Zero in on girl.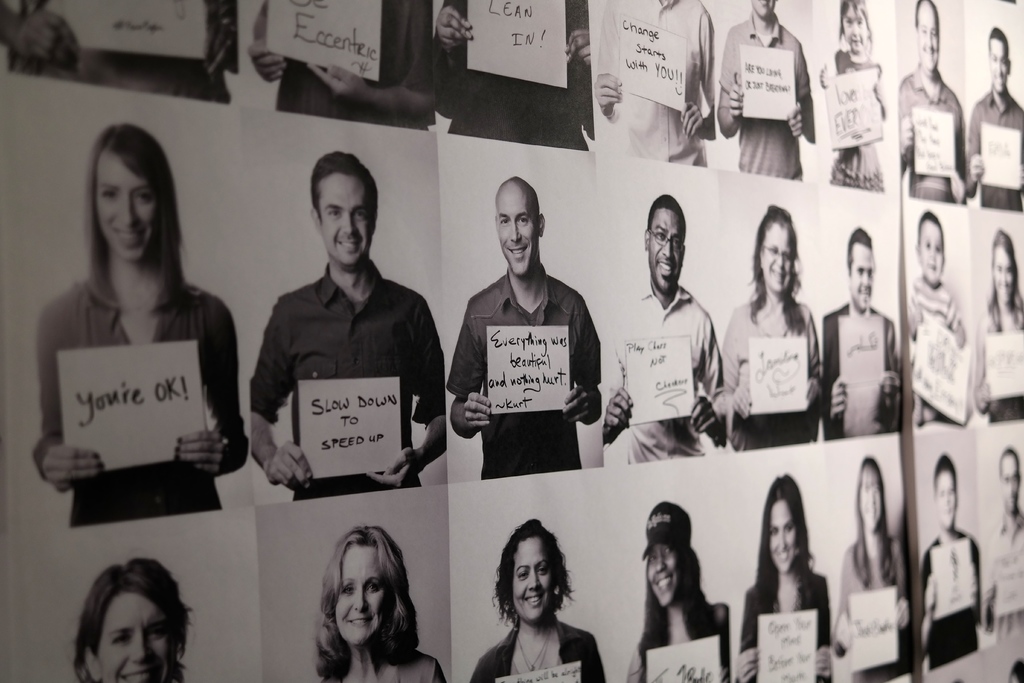
Zeroed in: crop(738, 473, 831, 679).
